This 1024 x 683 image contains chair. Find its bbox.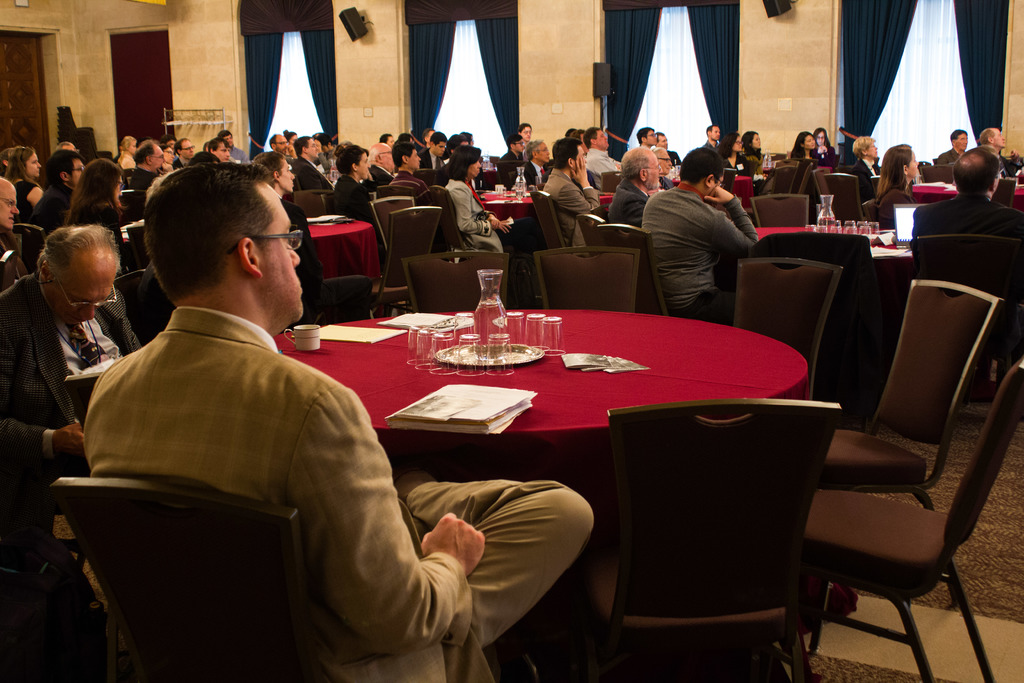
[left=57, top=472, right=540, bottom=682].
